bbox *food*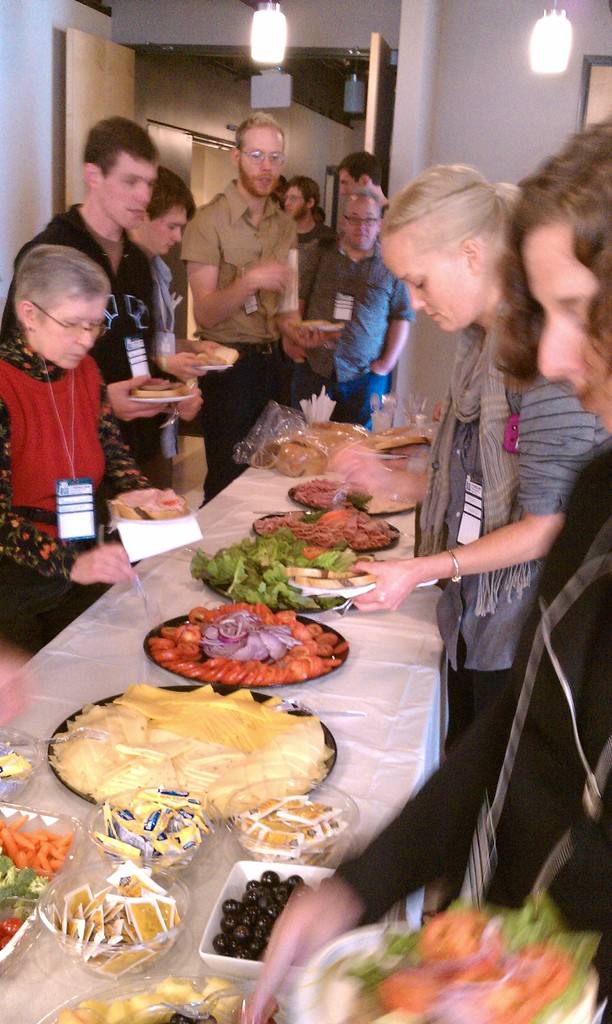
pyautogui.locateOnScreen(0, 931, 12, 950)
